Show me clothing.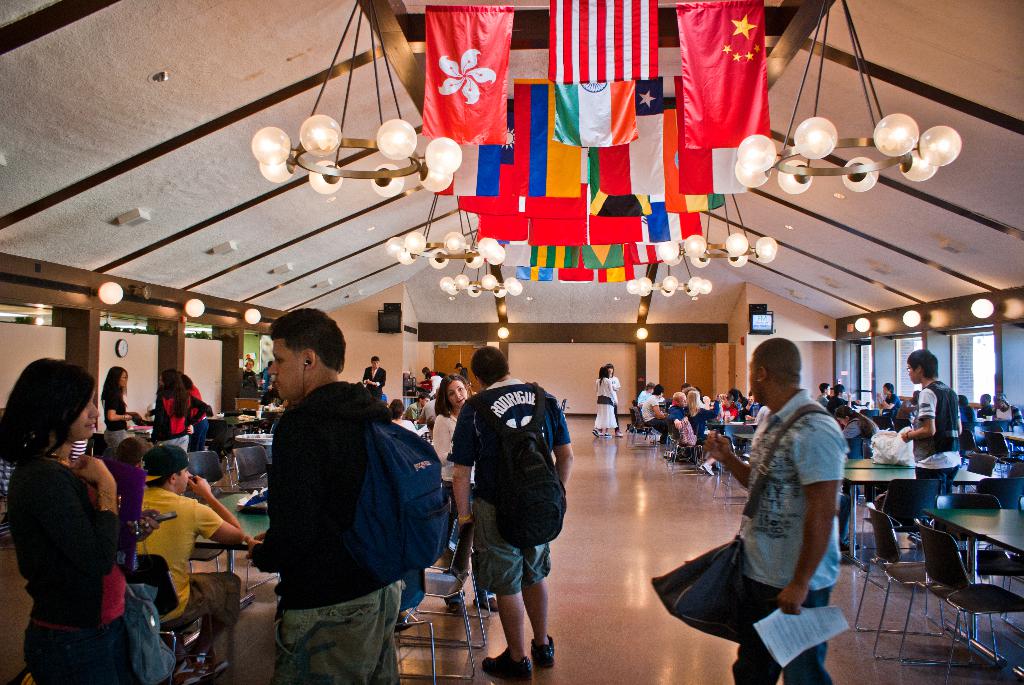
clothing is here: select_region(643, 389, 663, 428).
